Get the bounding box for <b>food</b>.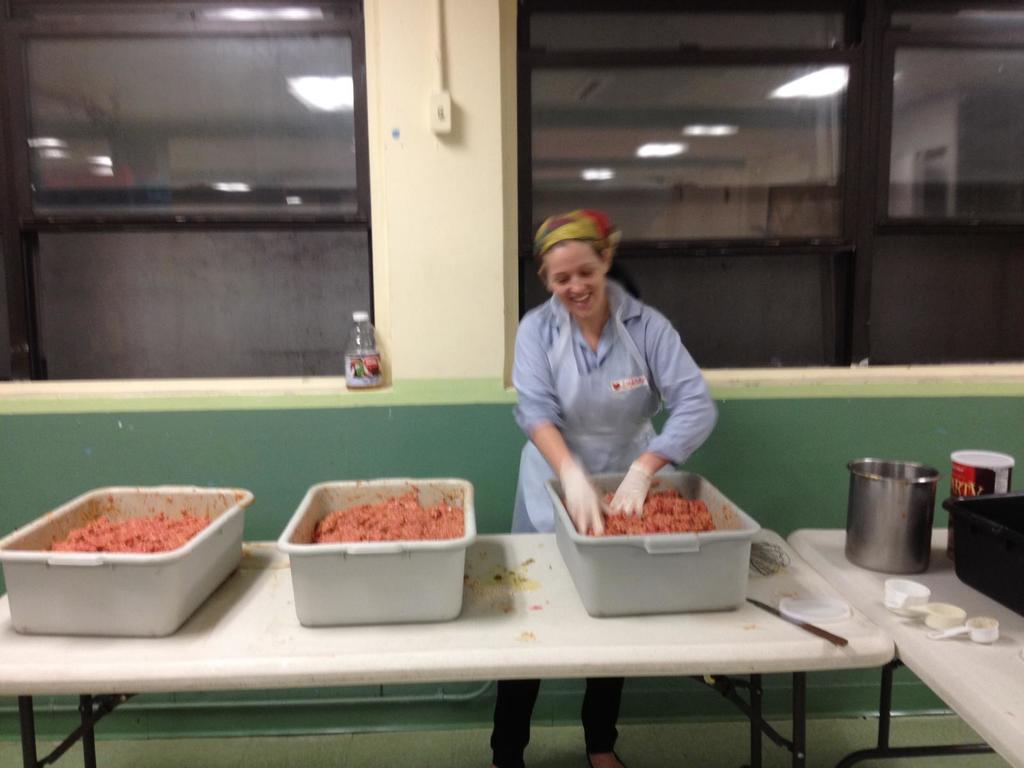
<bbox>579, 490, 717, 535</bbox>.
